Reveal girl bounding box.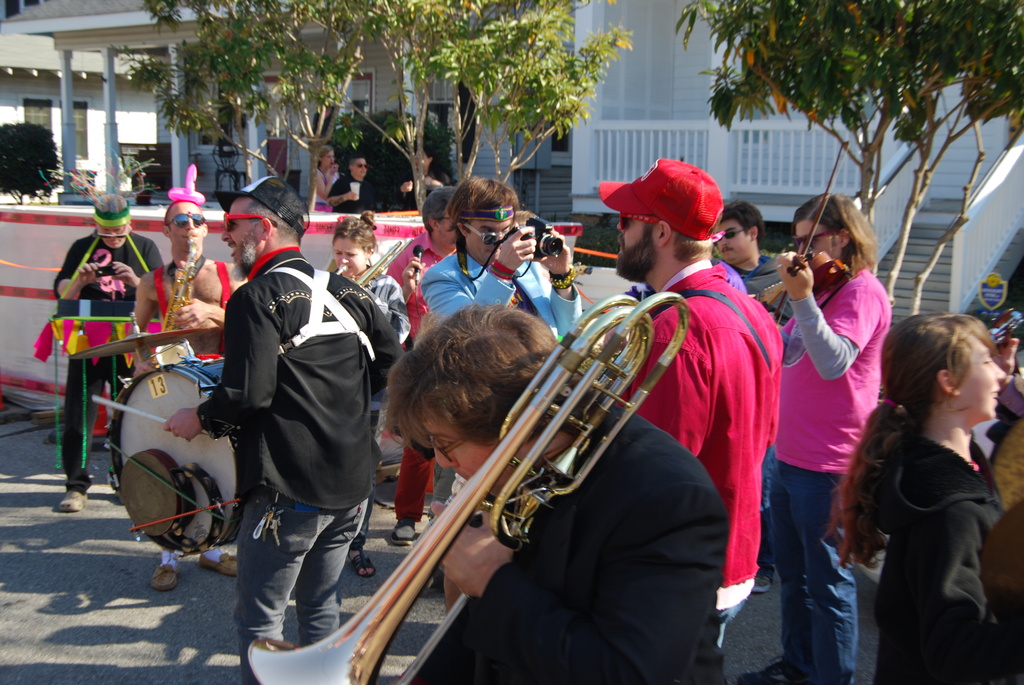
Revealed: 333:215:412:345.
